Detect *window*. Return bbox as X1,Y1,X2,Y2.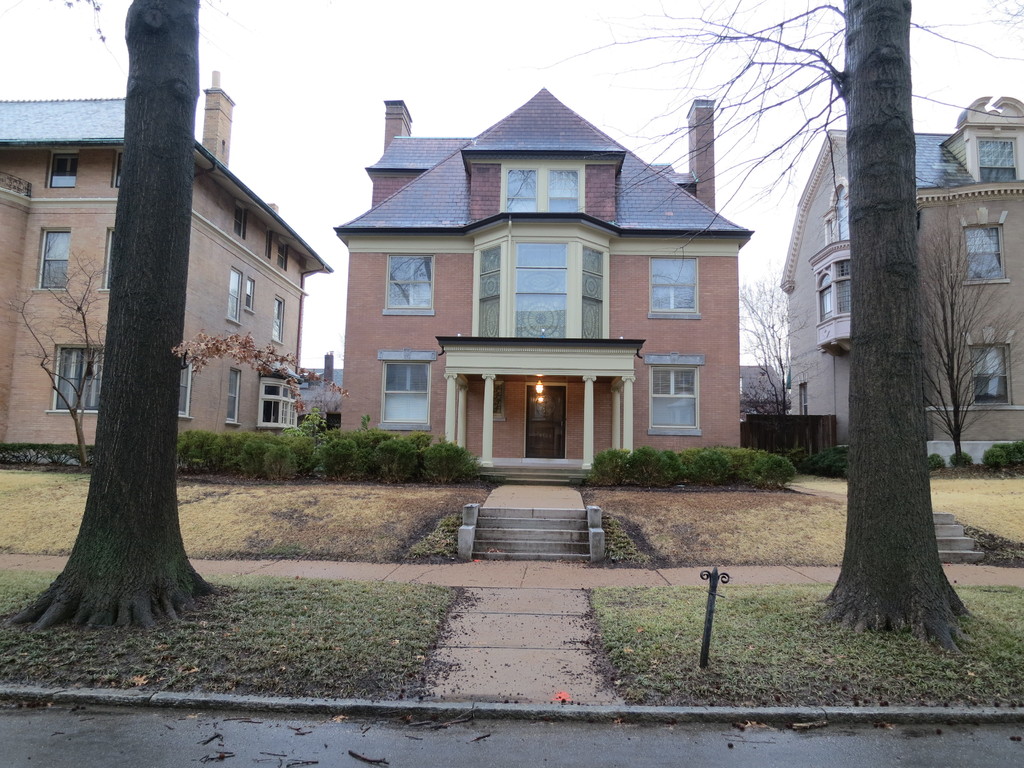
652,257,704,317.
